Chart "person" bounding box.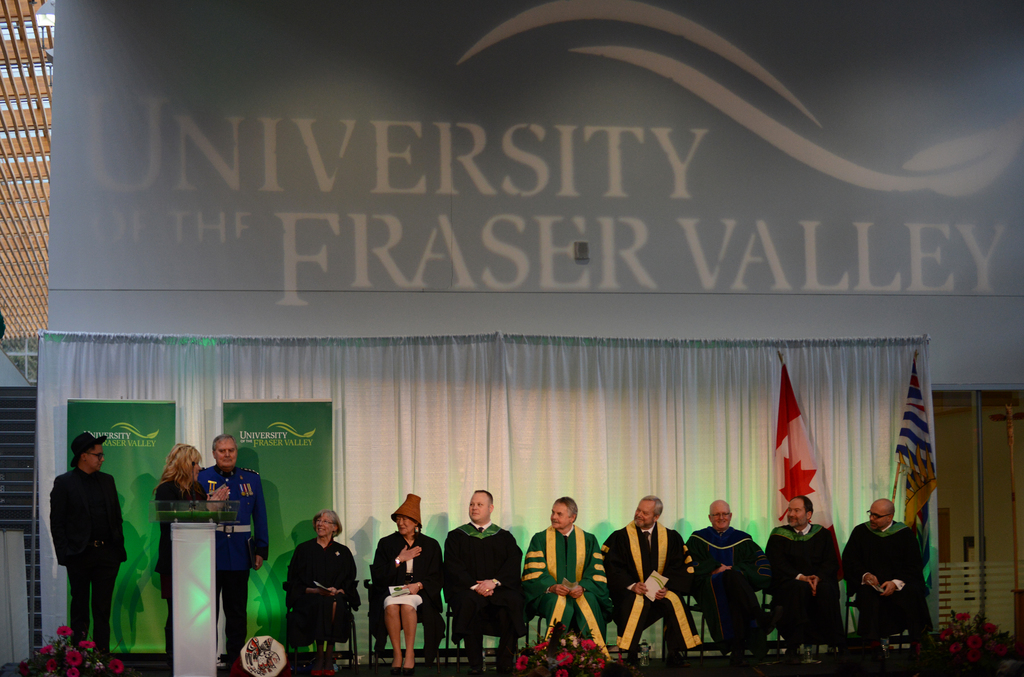
Charted: 685:497:775:669.
